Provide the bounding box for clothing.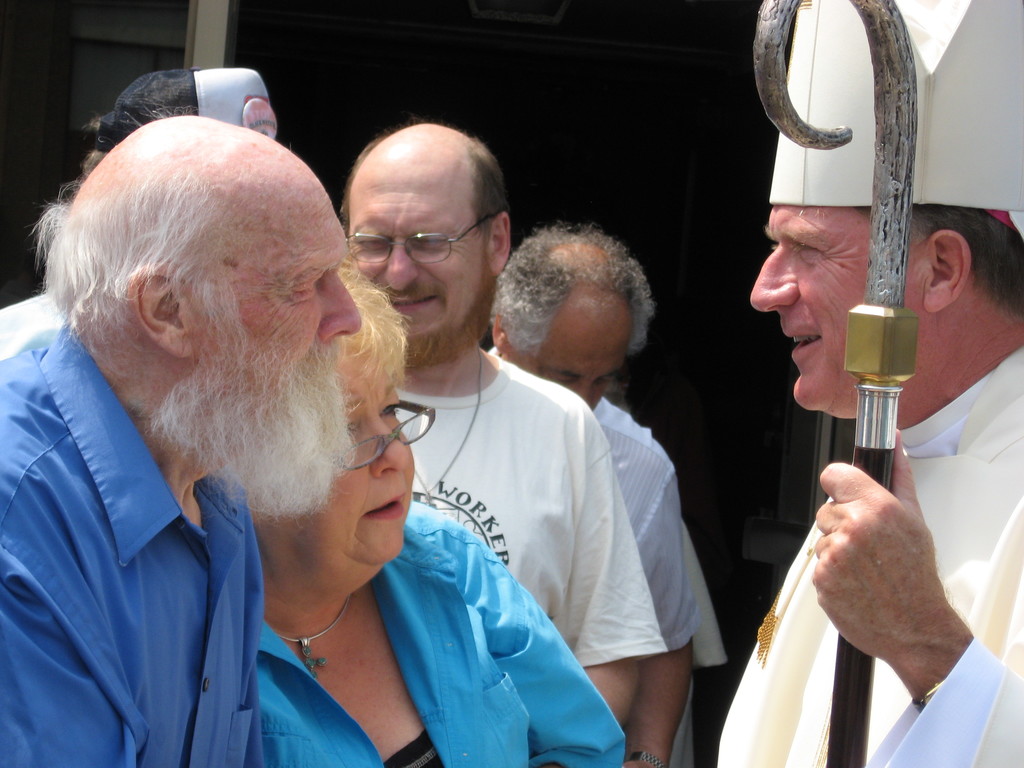
region(0, 318, 260, 767).
